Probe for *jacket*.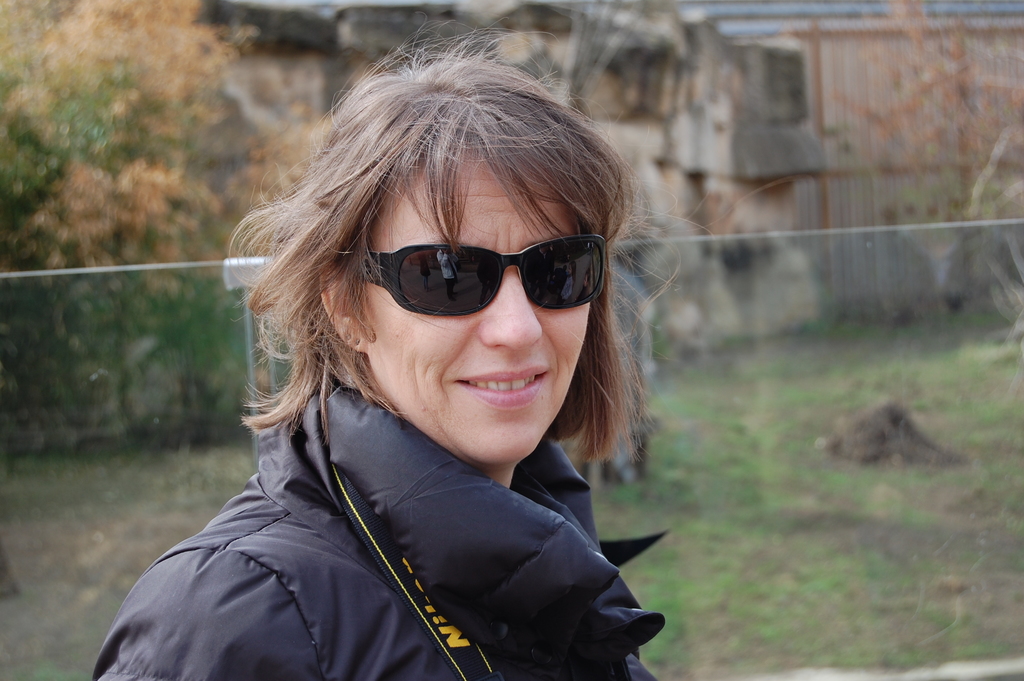
Probe result: 54, 356, 747, 680.
